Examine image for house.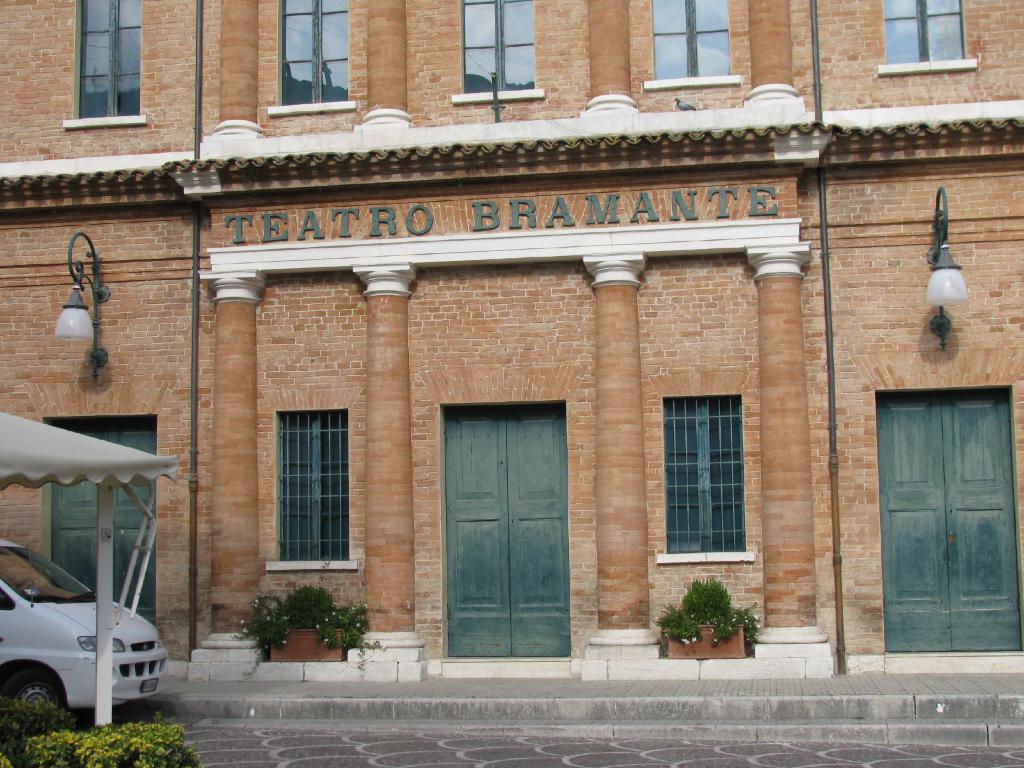
Examination result: (0, 0, 1023, 689).
